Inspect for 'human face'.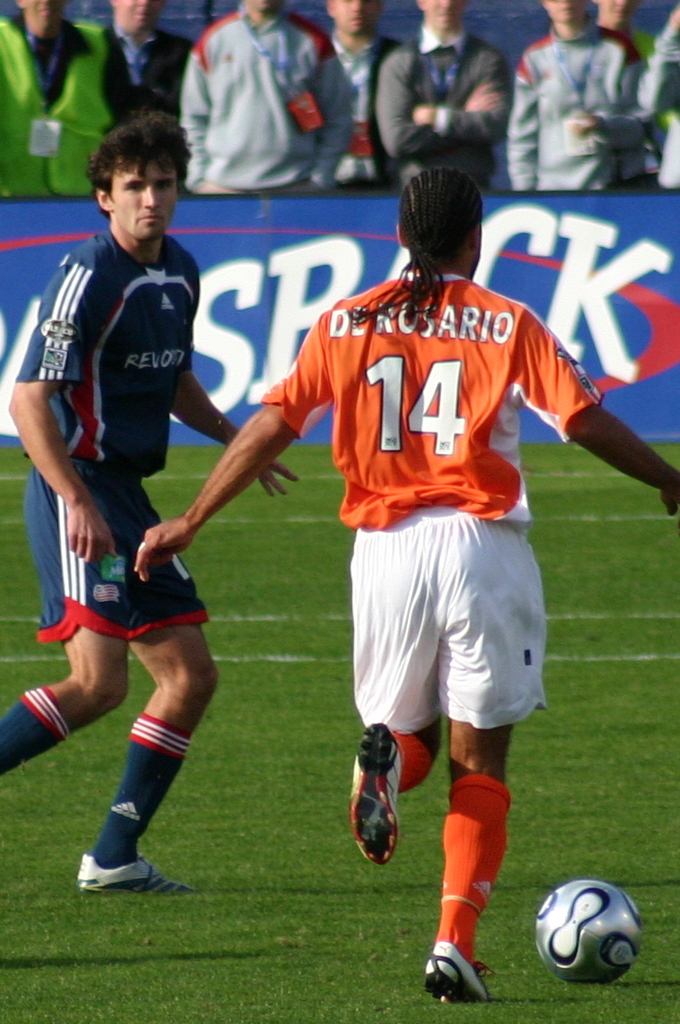
Inspection: (333, 0, 382, 35).
